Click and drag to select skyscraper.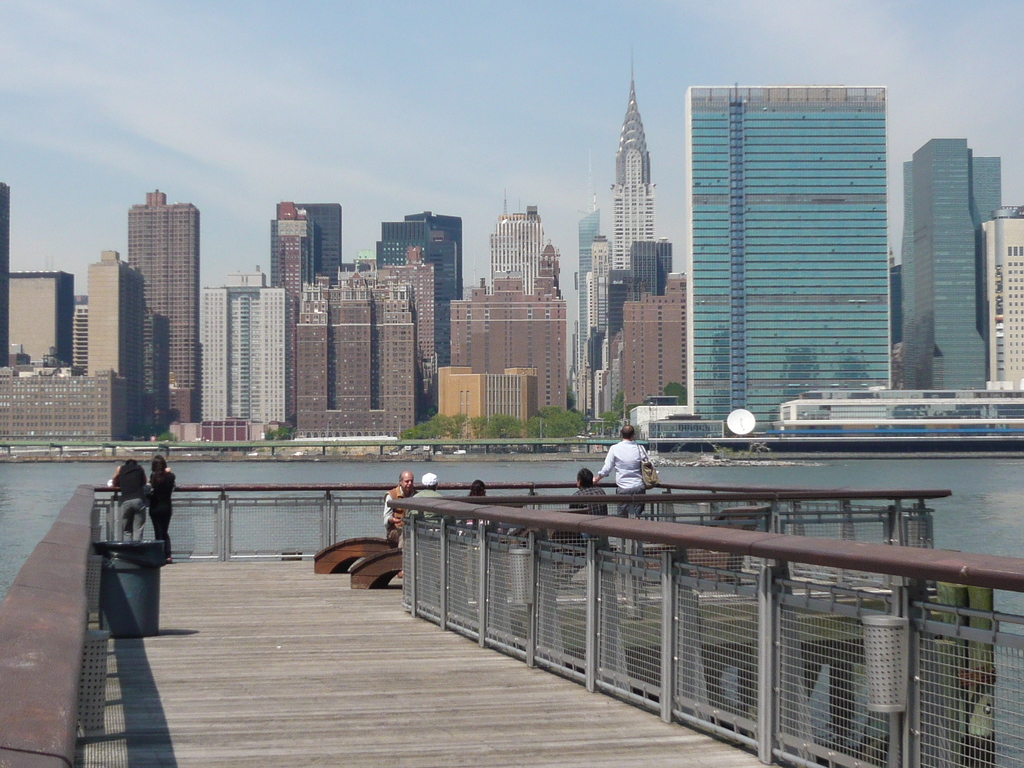
Selection: detection(488, 191, 546, 295).
